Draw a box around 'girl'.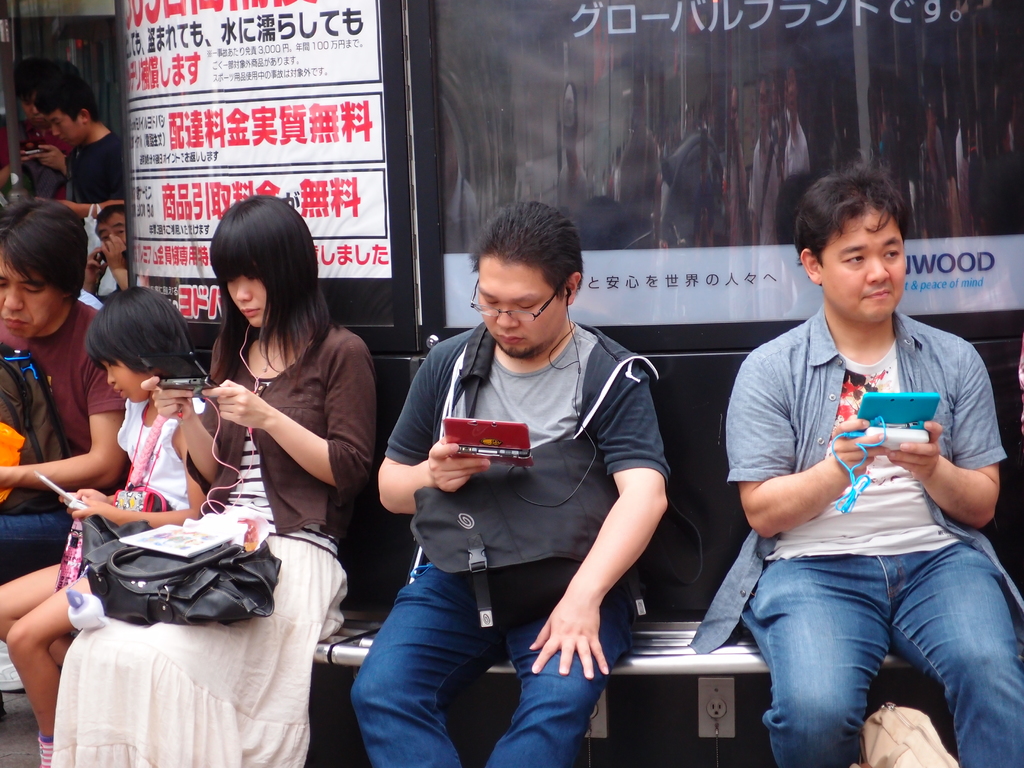
bbox=(0, 288, 204, 764).
